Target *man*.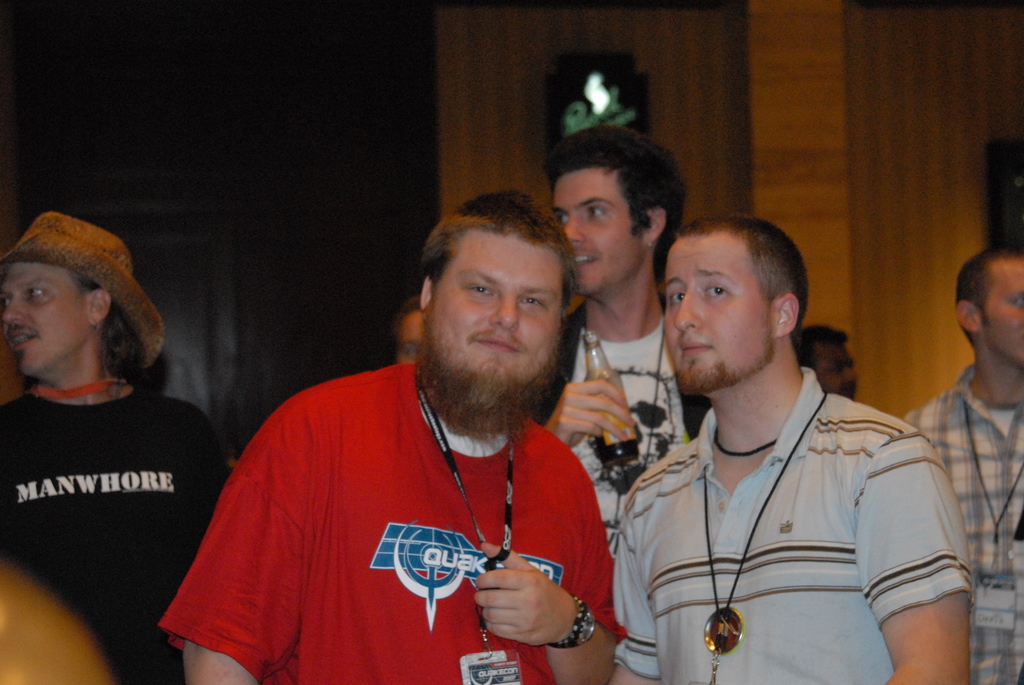
Target region: x1=160, y1=185, x2=627, y2=684.
